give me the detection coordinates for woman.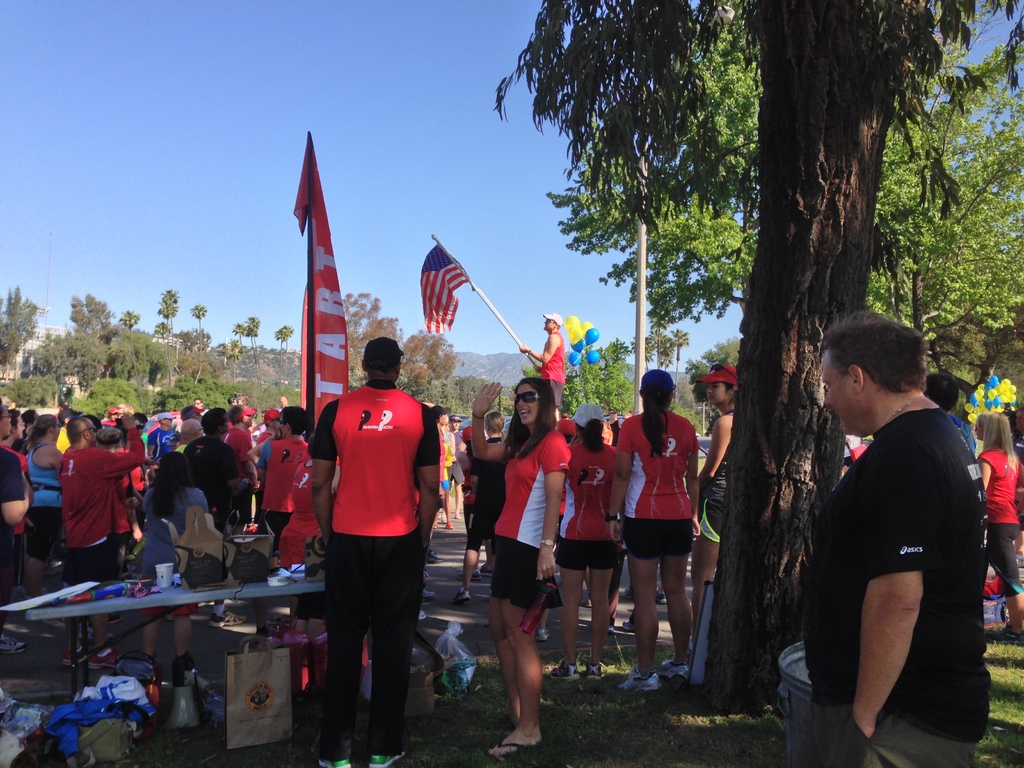
rect(91, 428, 138, 534).
